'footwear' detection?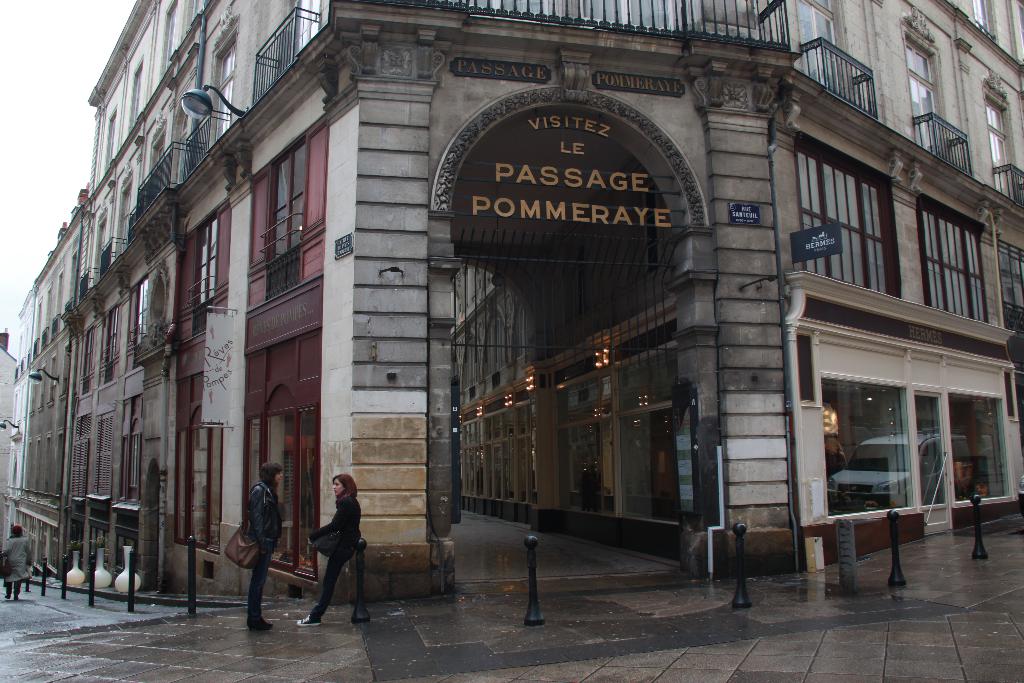
select_region(4, 597, 8, 598)
